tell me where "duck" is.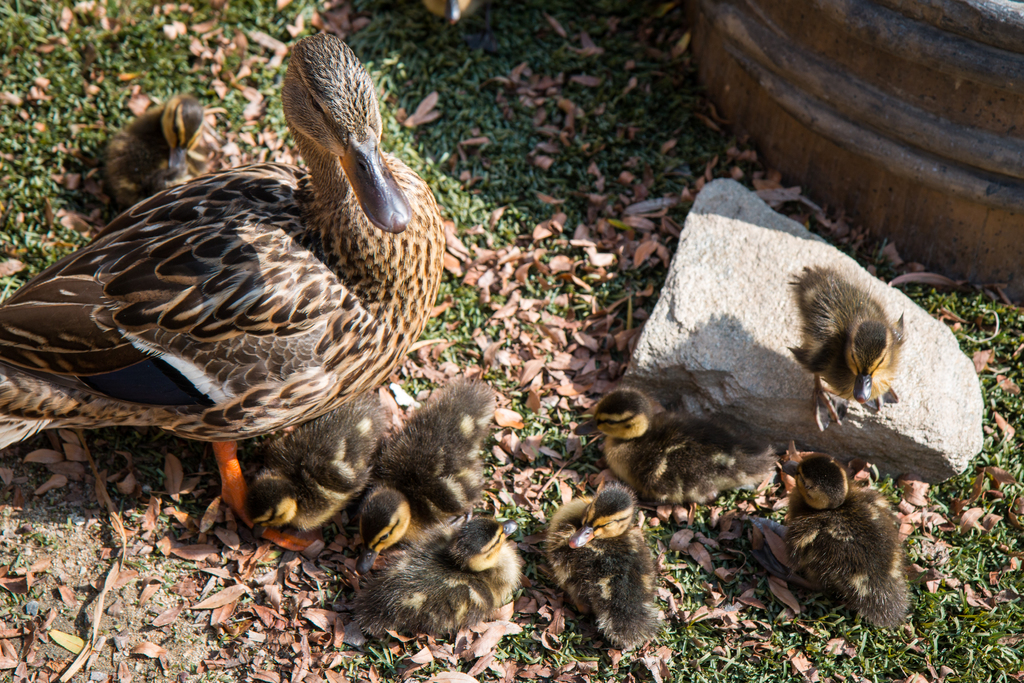
"duck" is at rect(0, 29, 446, 556).
